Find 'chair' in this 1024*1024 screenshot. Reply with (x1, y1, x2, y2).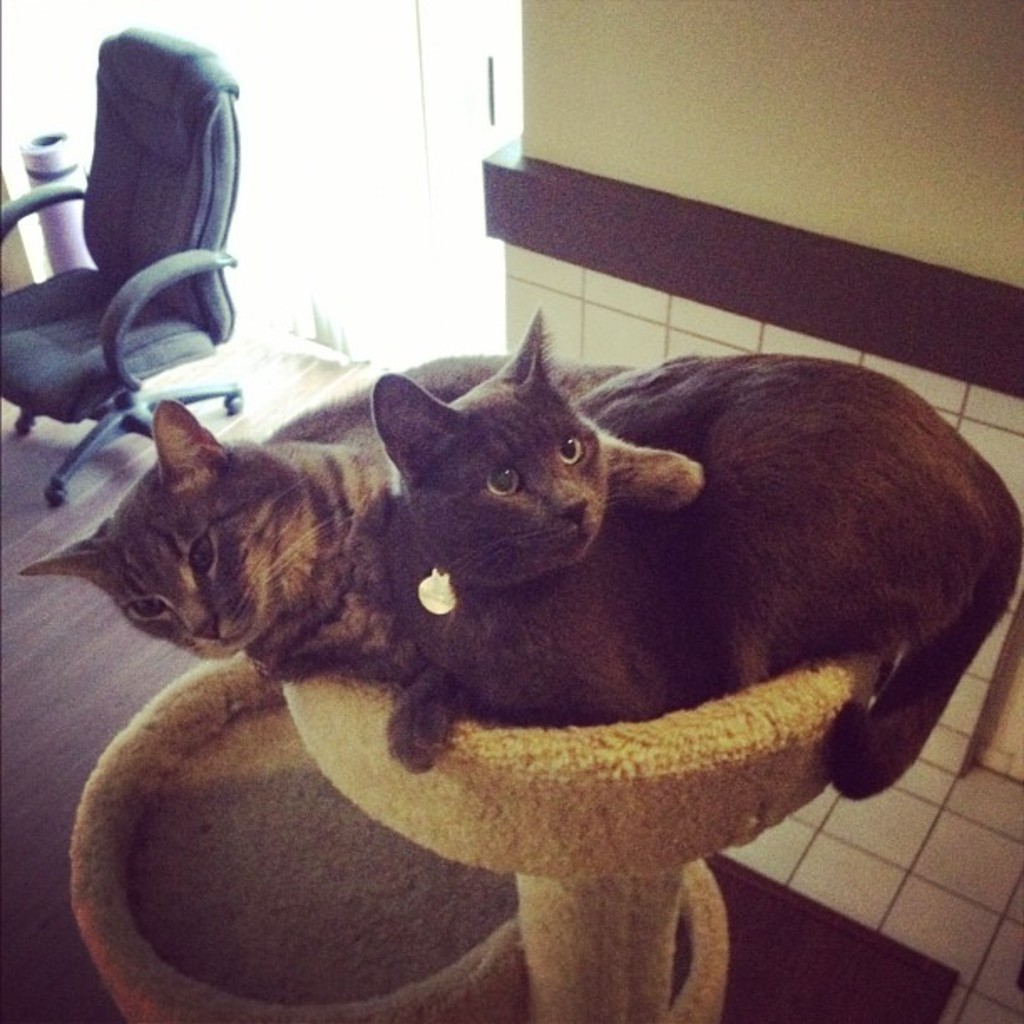
(0, 69, 281, 514).
